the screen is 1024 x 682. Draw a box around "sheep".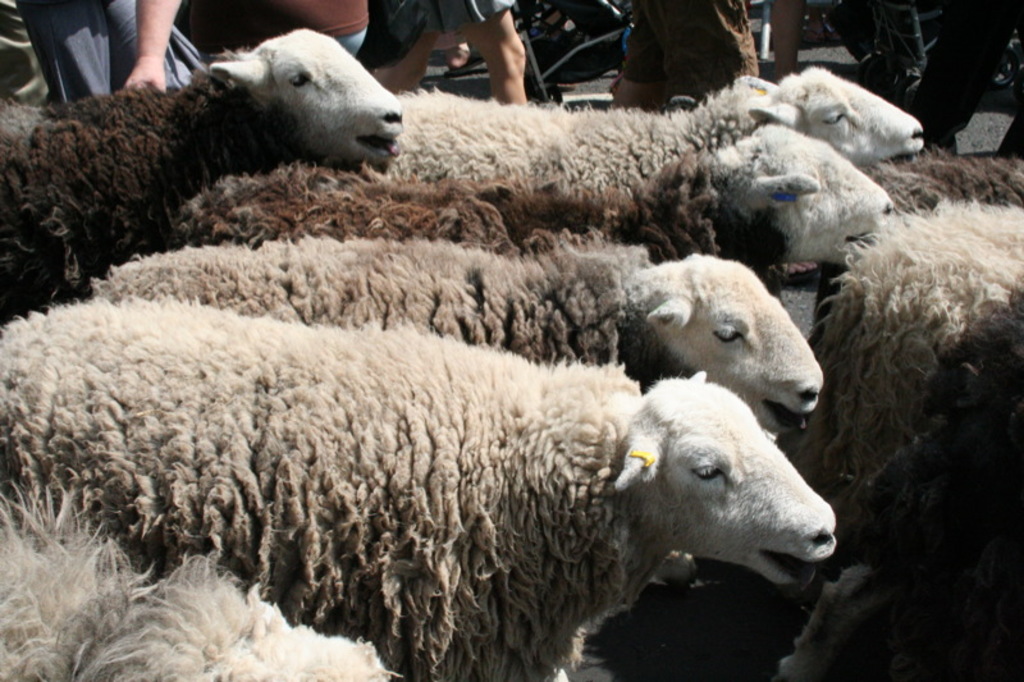
389 64 924 189.
